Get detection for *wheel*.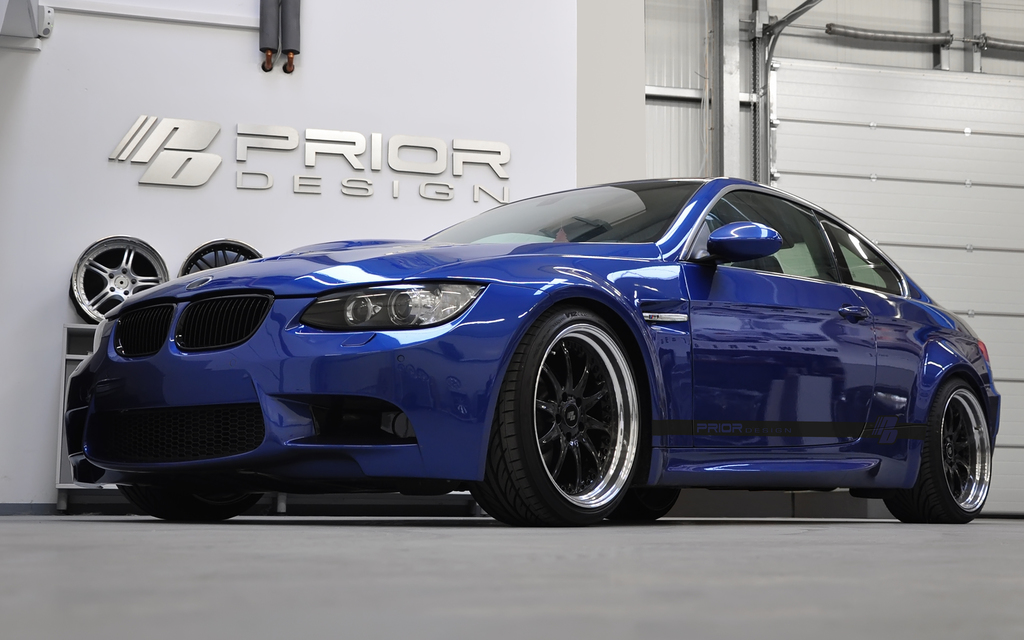
Detection: <bbox>881, 380, 995, 529</bbox>.
